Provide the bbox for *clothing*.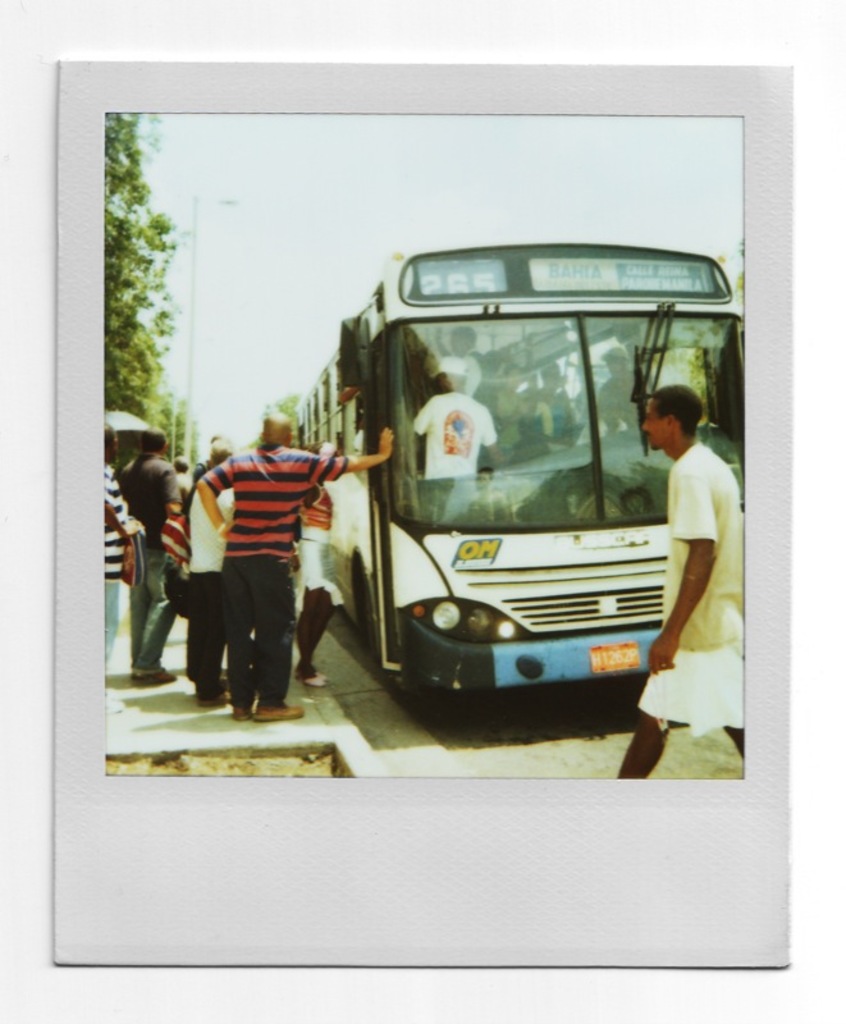
193:475:229:700.
